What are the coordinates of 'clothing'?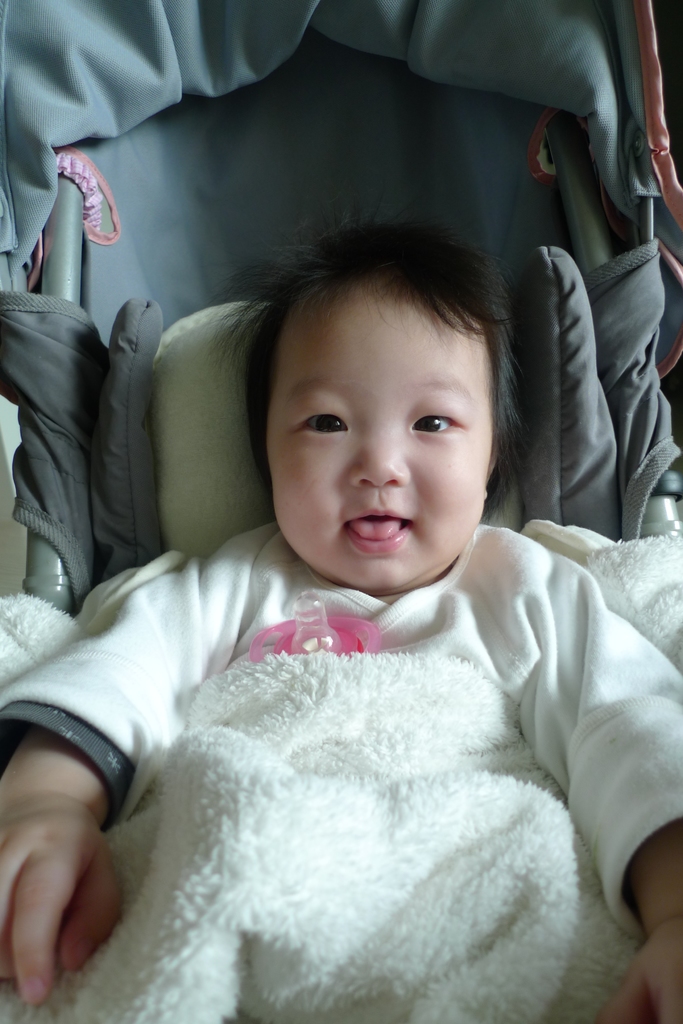
(left=55, top=508, right=640, bottom=1023).
